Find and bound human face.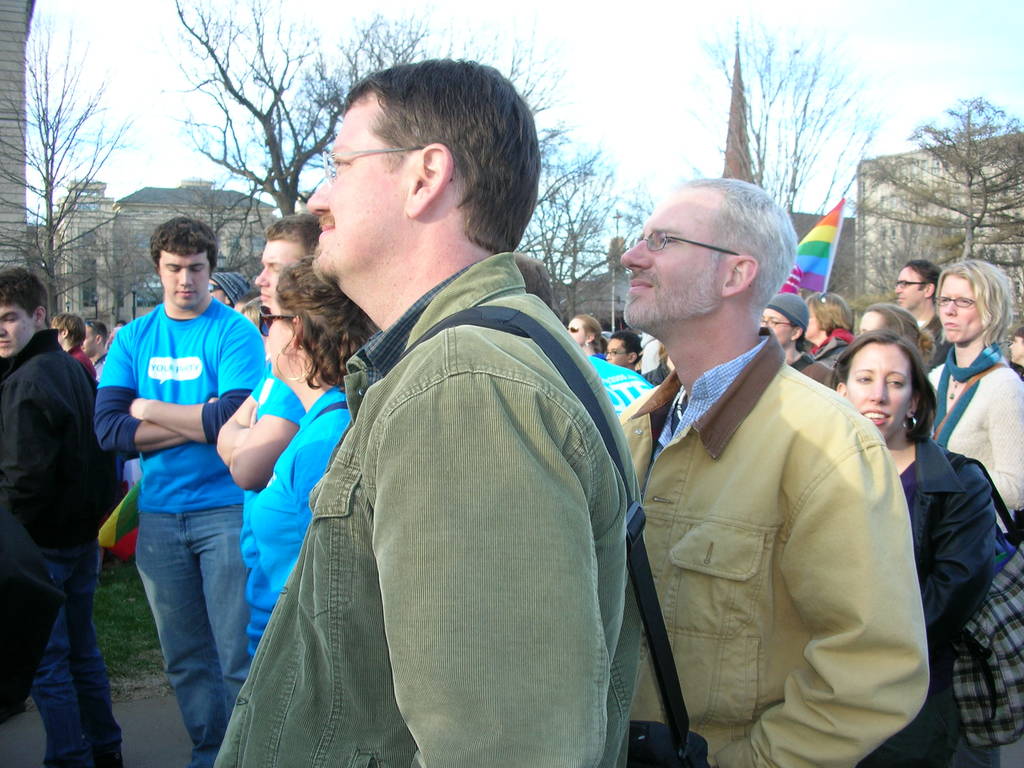
Bound: locate(566, 318, 590, 347).
